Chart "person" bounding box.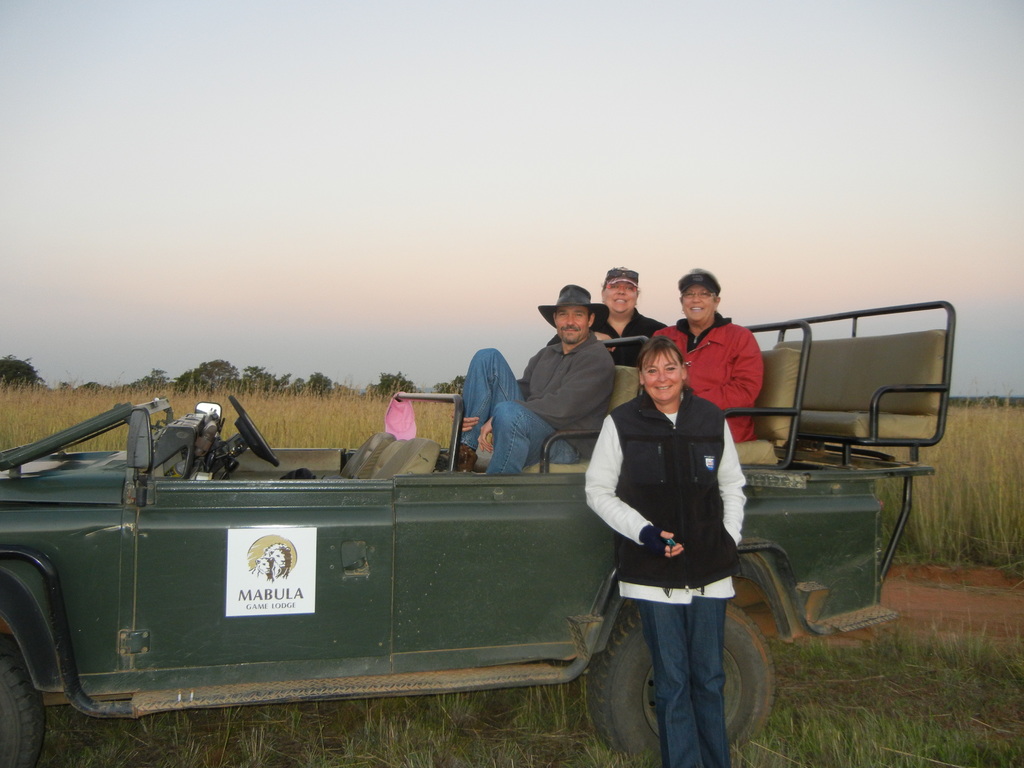
Charted: box=[646, 258, 771, 447].
